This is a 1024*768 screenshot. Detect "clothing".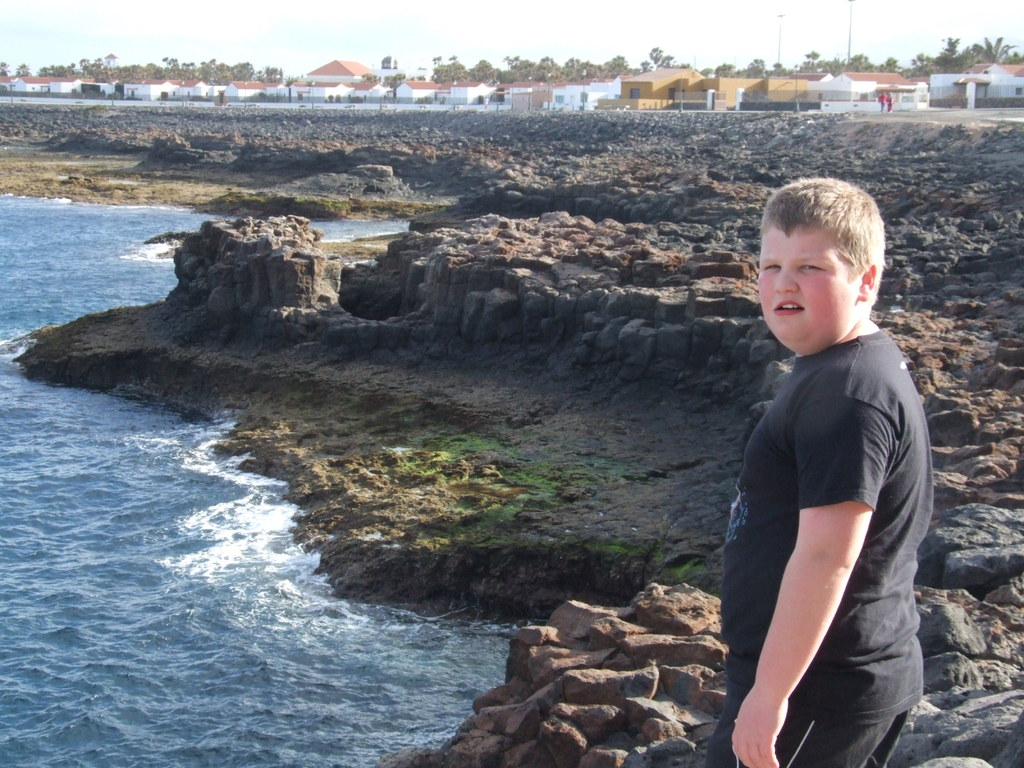
locate(486, 98, 488, 106).
